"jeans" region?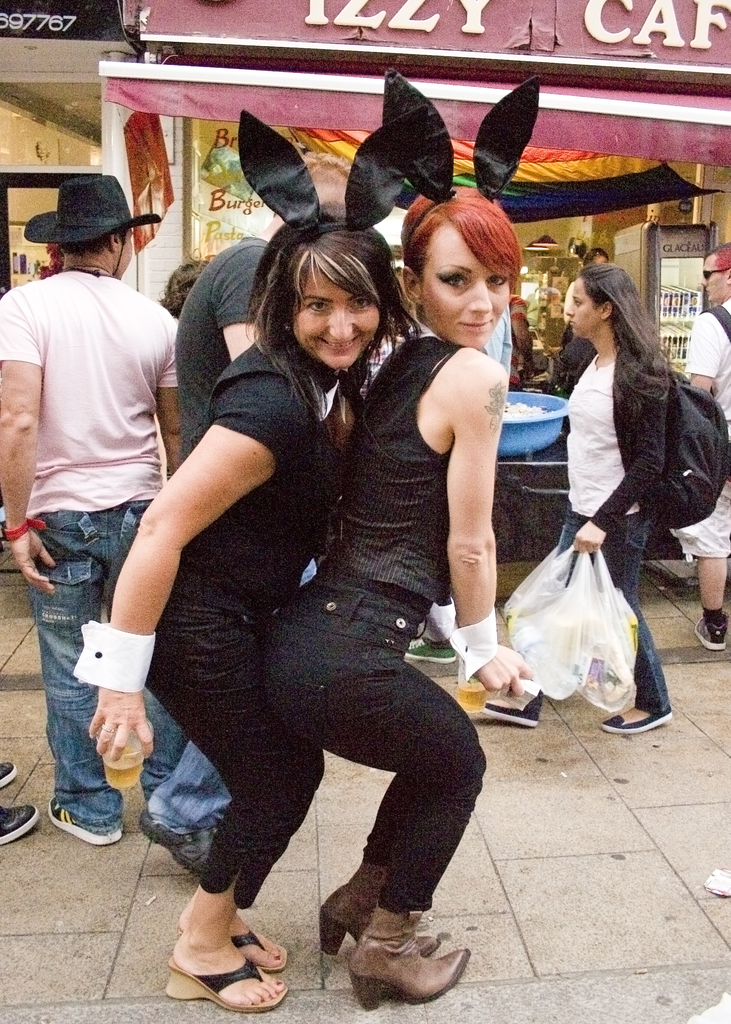
<region>557, 515, 671, 709</region>
